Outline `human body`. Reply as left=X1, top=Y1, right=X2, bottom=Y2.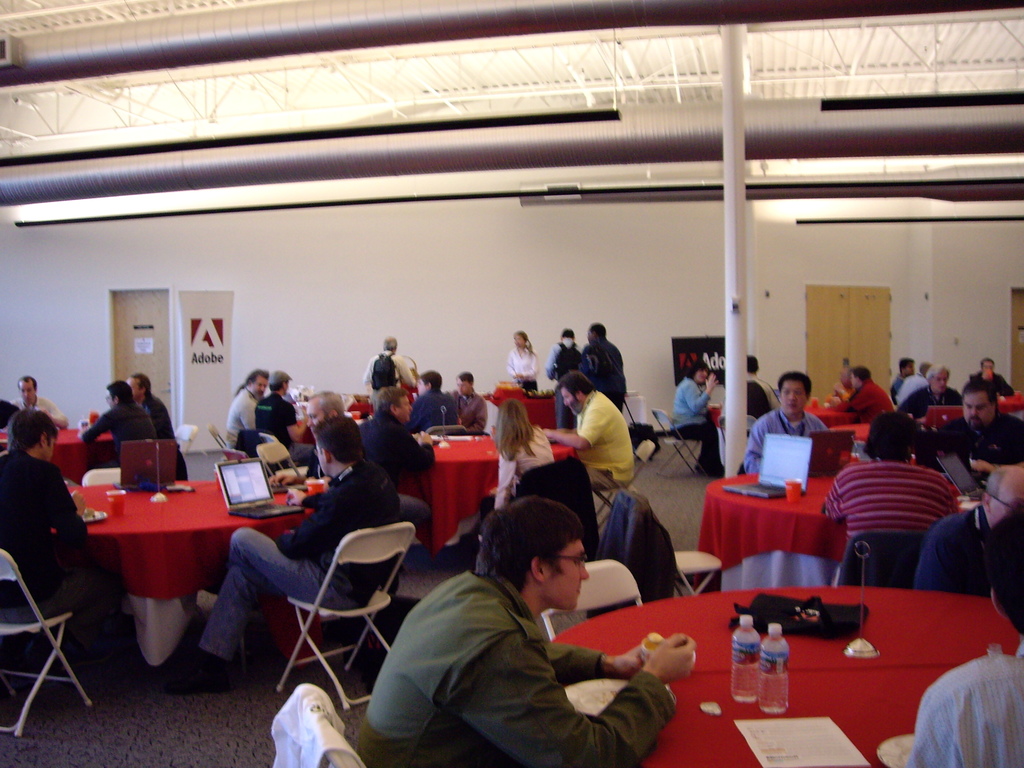
left=909, top=500, right=1002, bottom=586.
